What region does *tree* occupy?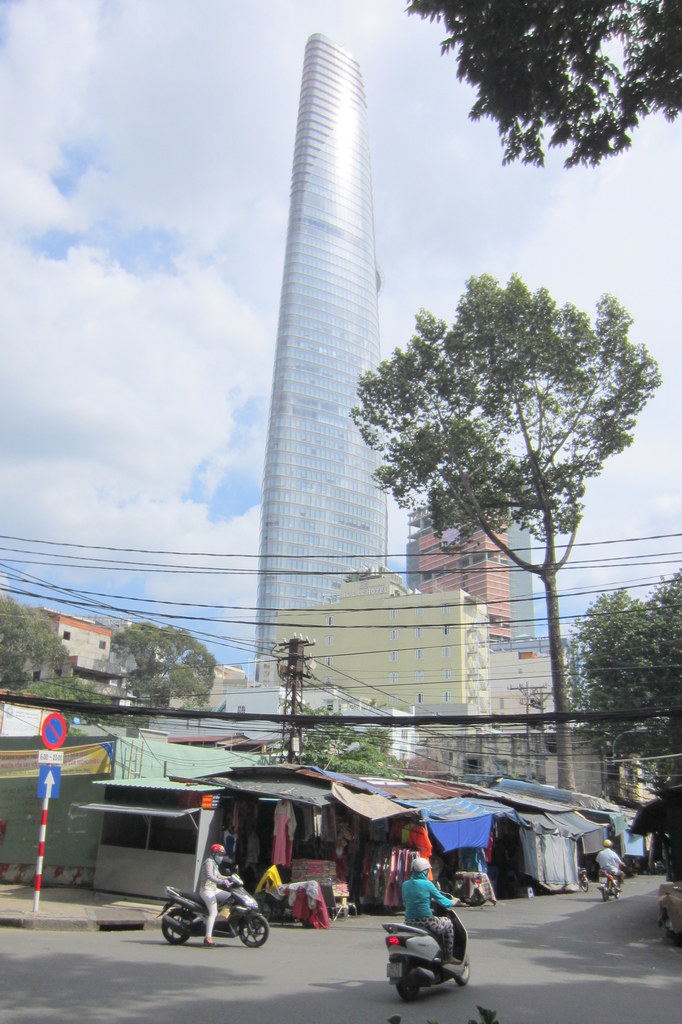
583,567,681,737.
